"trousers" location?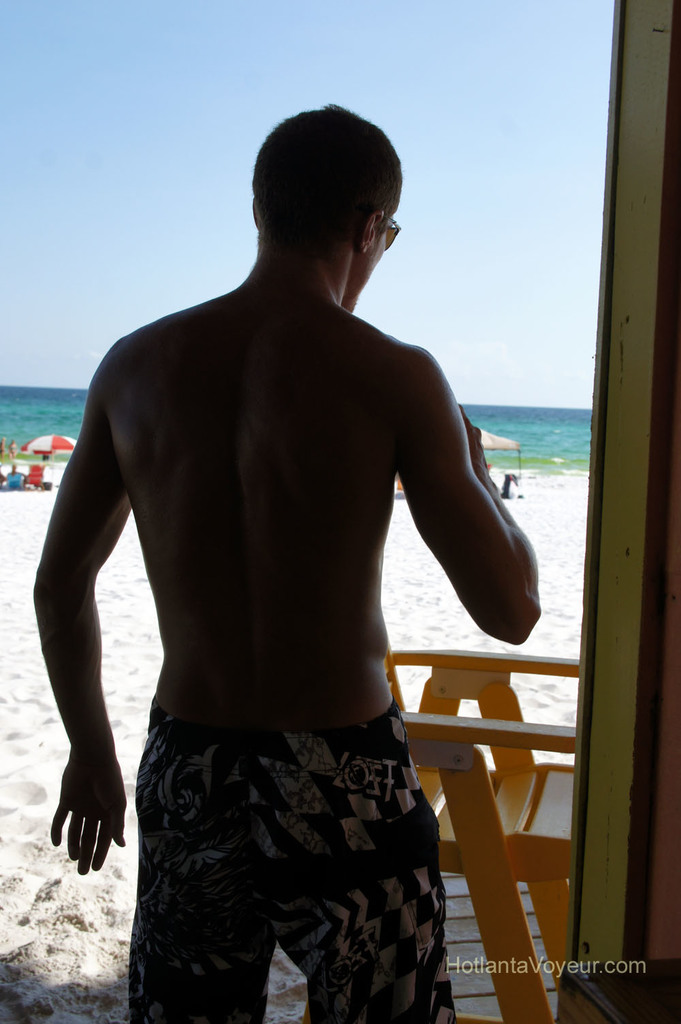
<region>115, 662, 371, 999</region>
